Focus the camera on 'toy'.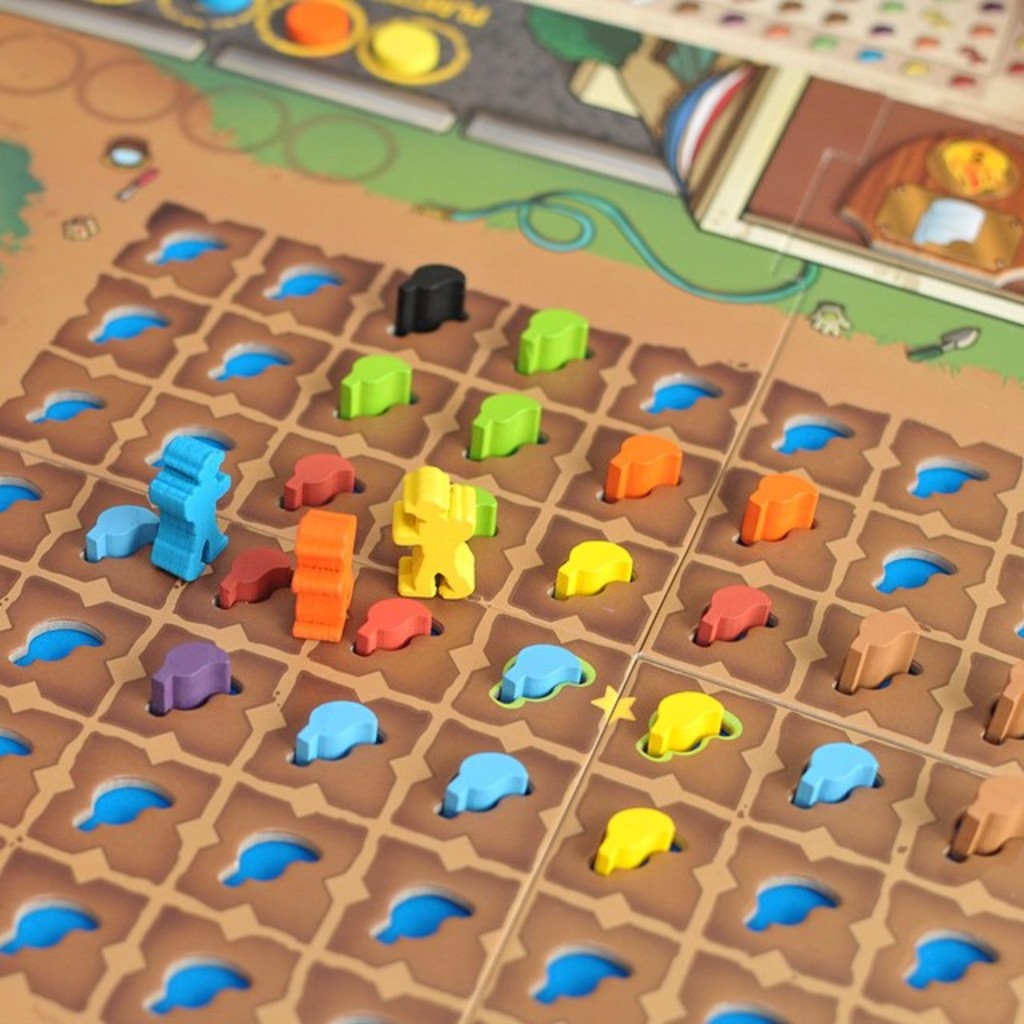
Focus region: locate(221, 834, 318, 885).
